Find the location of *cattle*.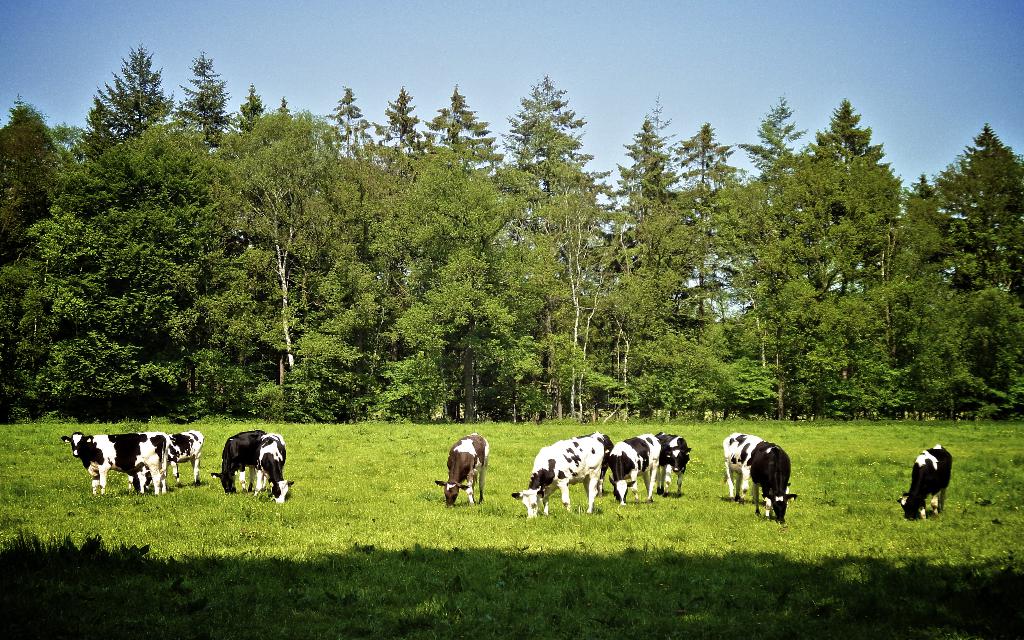
Location: bbox=(724, 431, 765, 497).
